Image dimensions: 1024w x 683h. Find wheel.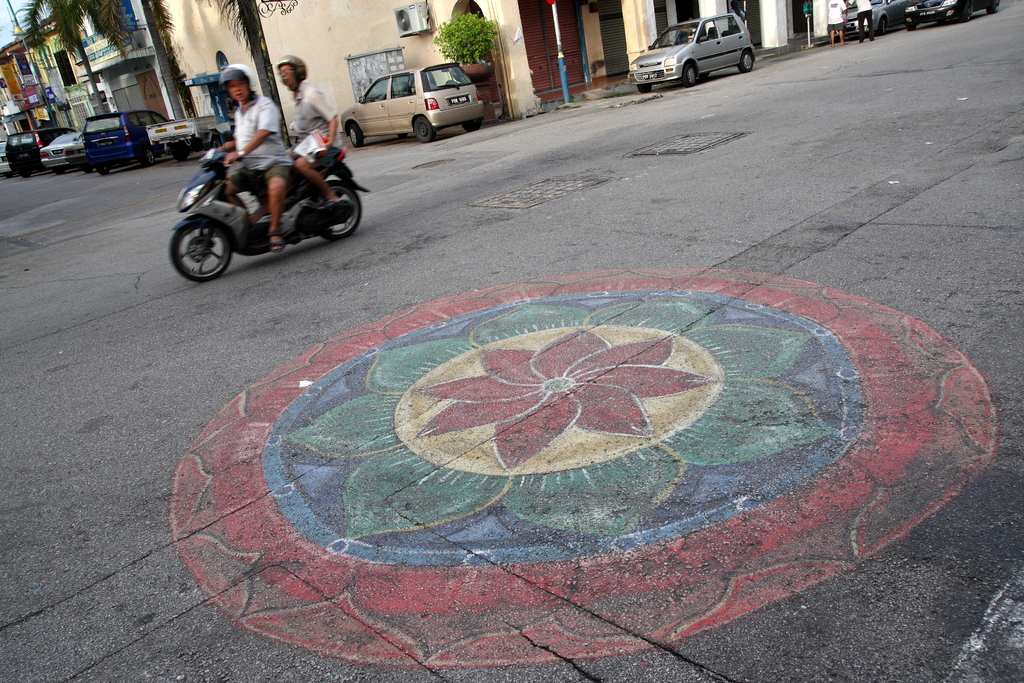
[211, 139, 222, 149].
